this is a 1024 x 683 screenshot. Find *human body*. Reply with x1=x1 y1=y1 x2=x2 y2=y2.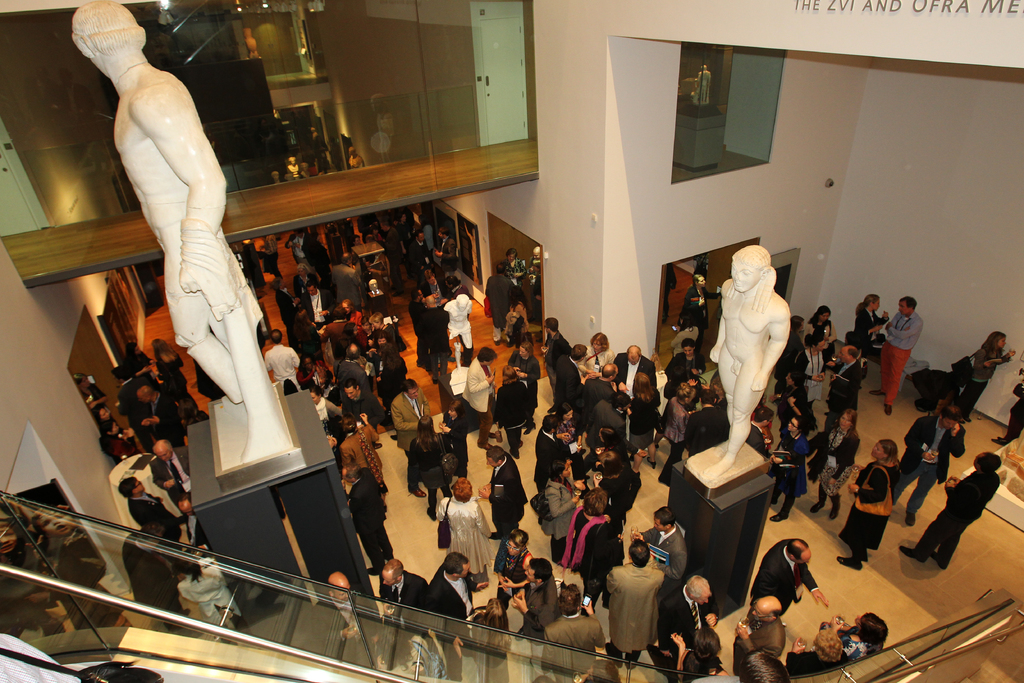
x1=822 y1=345 x2=861 y2=428.
